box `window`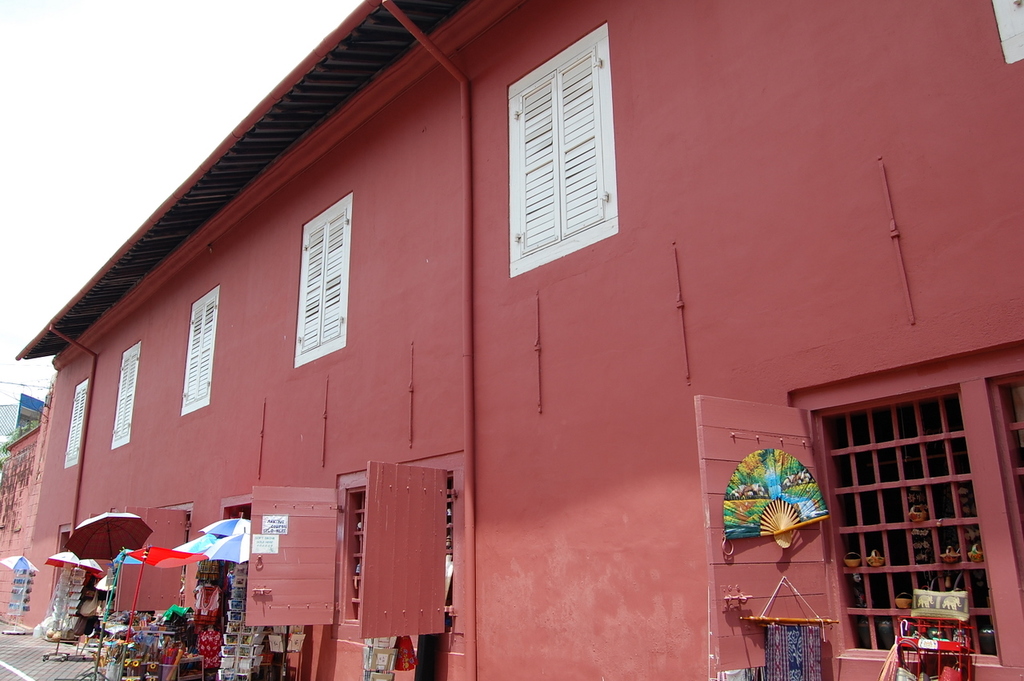
locate(178, 287, 222, 422)
